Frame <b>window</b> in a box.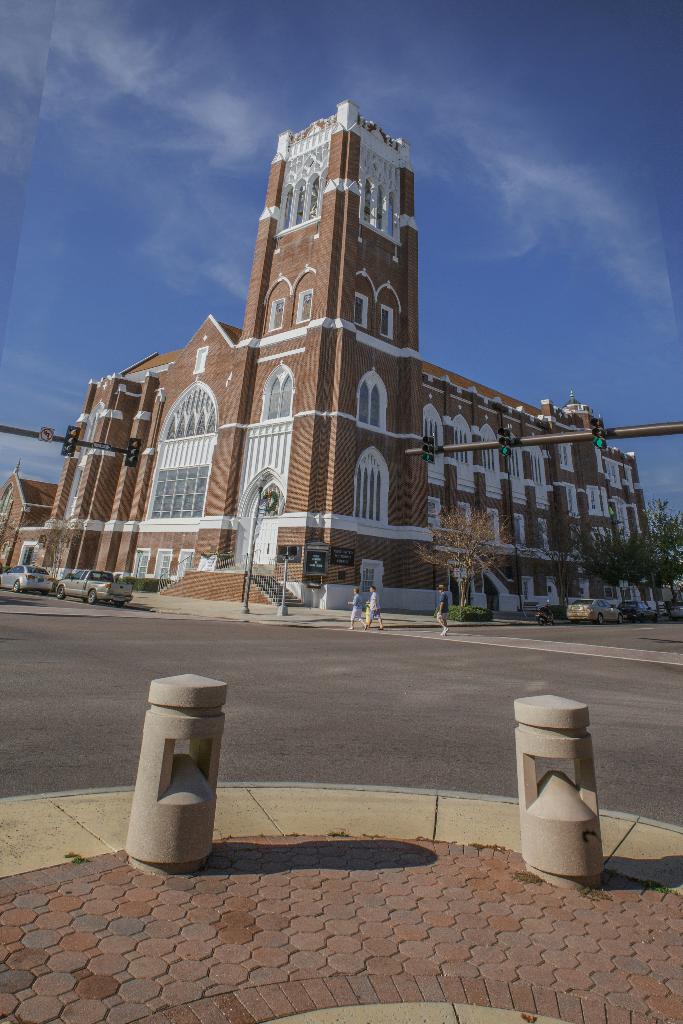
357/365/390/433.
